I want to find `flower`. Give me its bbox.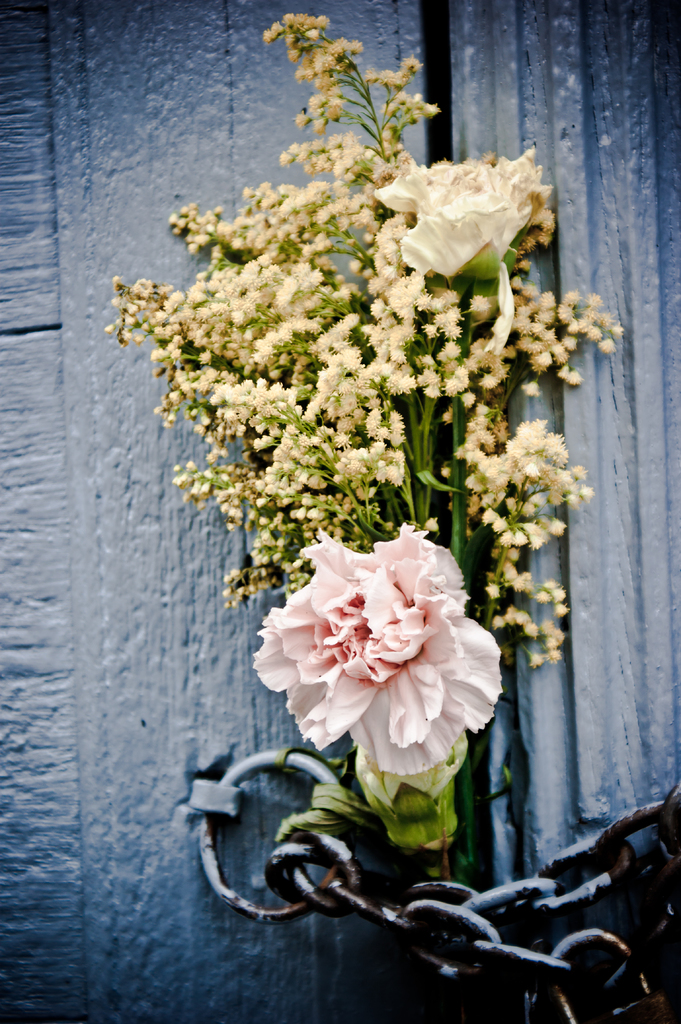
(376,137,552,285).
